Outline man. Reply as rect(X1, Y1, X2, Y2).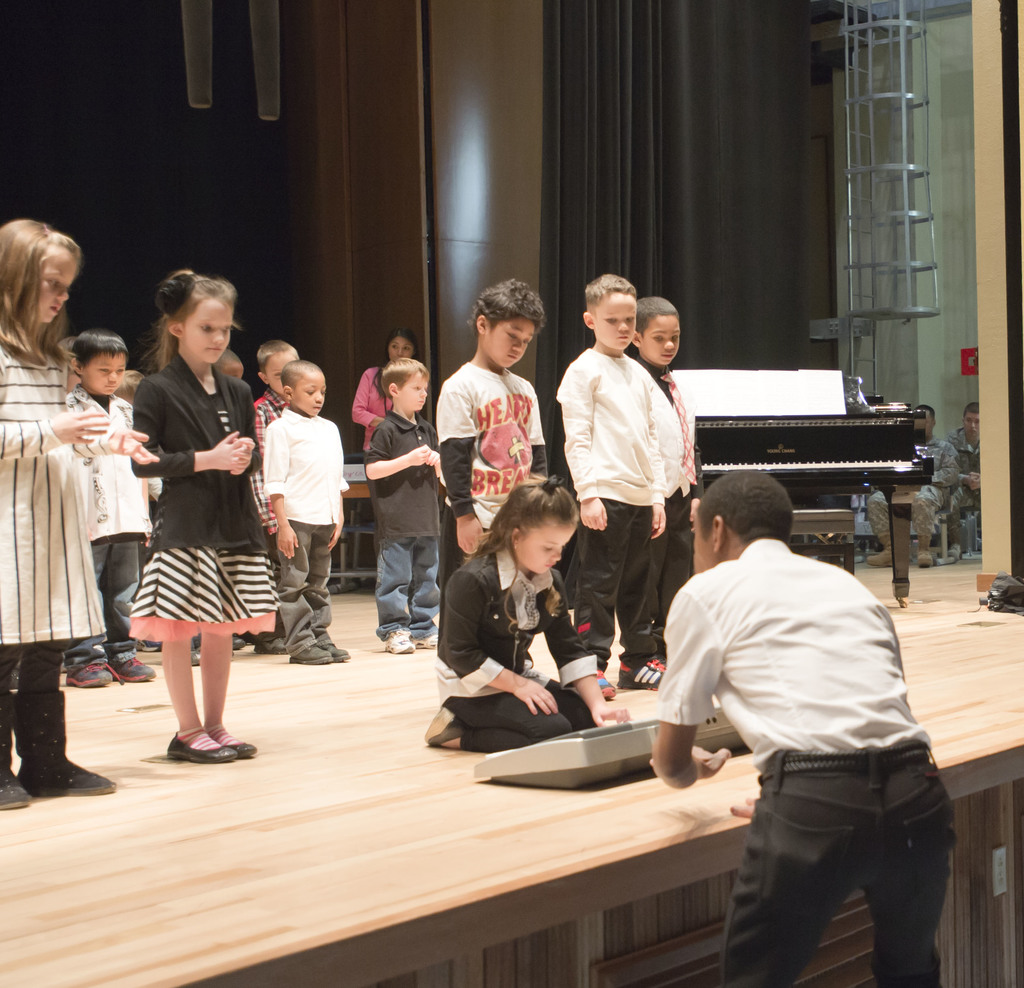
rect(625, 469, 957, 975).
